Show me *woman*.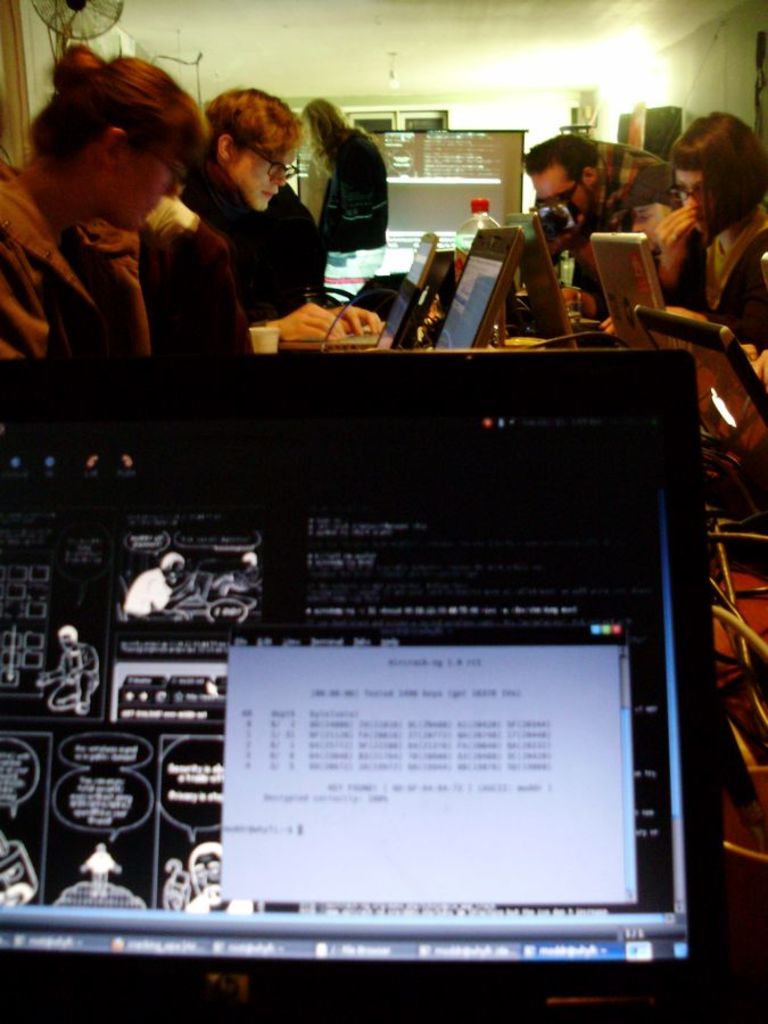
*woman* is here: pyautogui.locateOnScreen(0, 30, 199, 363).
